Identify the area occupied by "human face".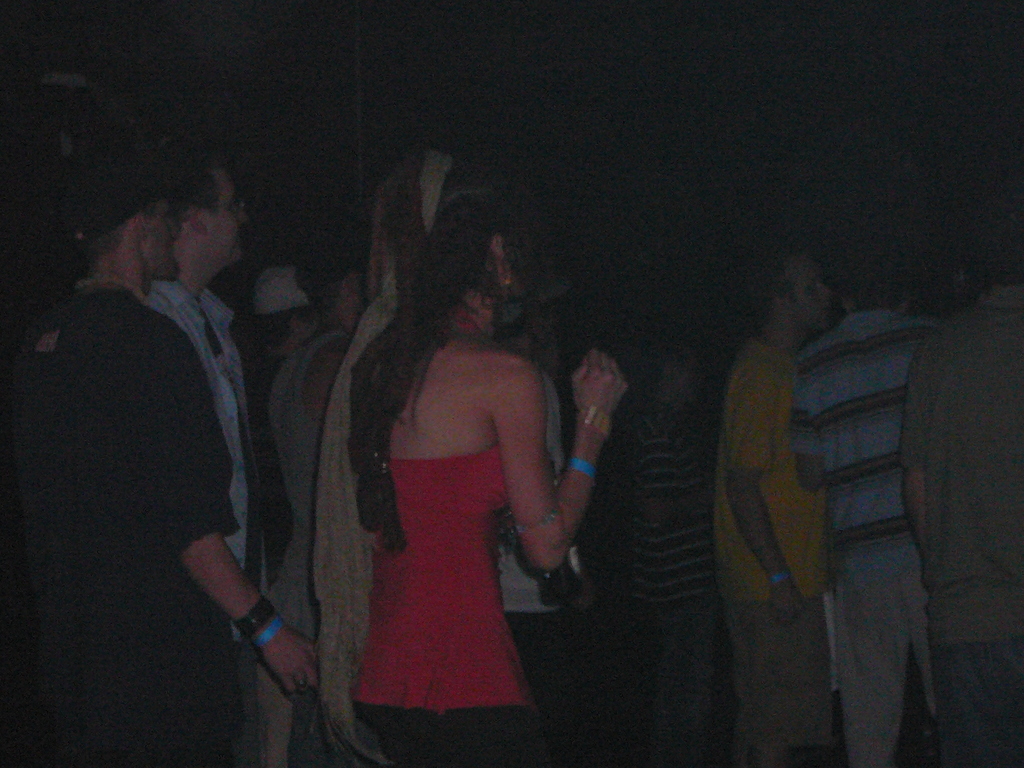
Area: bbox=(794, 260, 832, 331).
